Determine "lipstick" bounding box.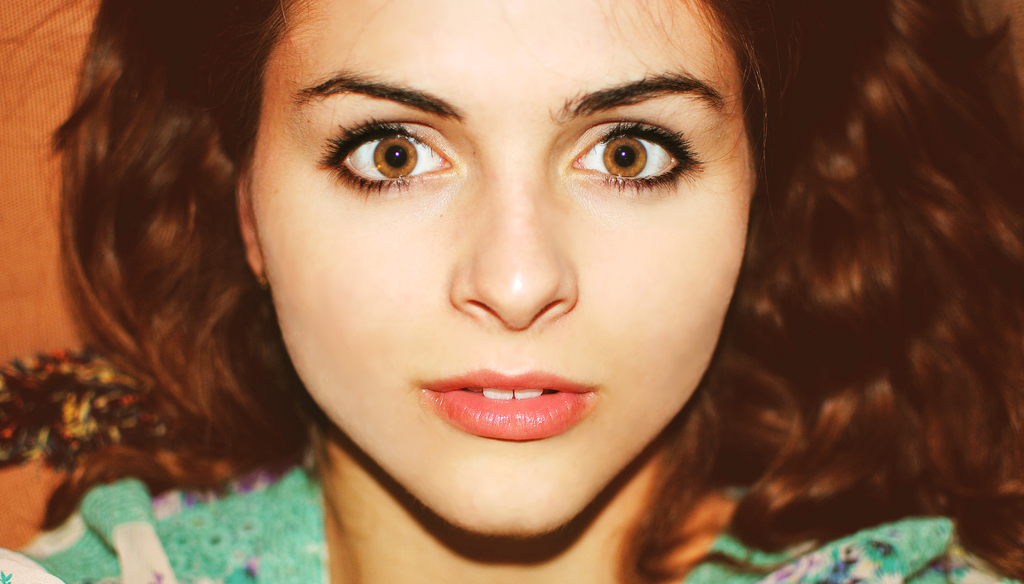
Determined: select_region(419, 367, 595, 434).
